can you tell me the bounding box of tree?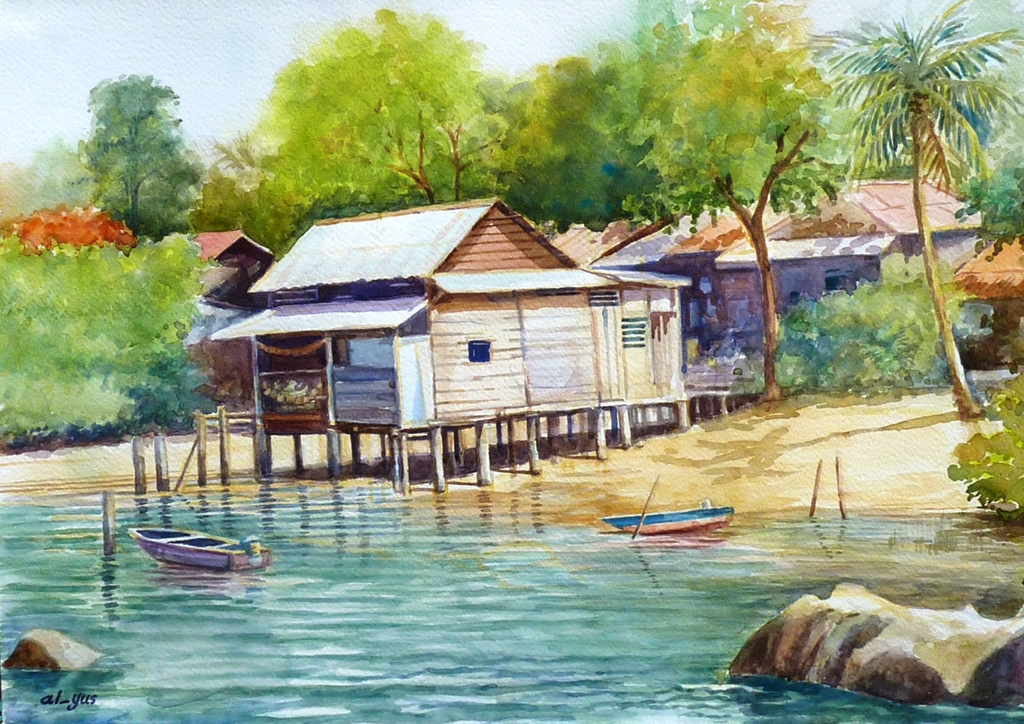
rect(488, 40, 662, 224).
